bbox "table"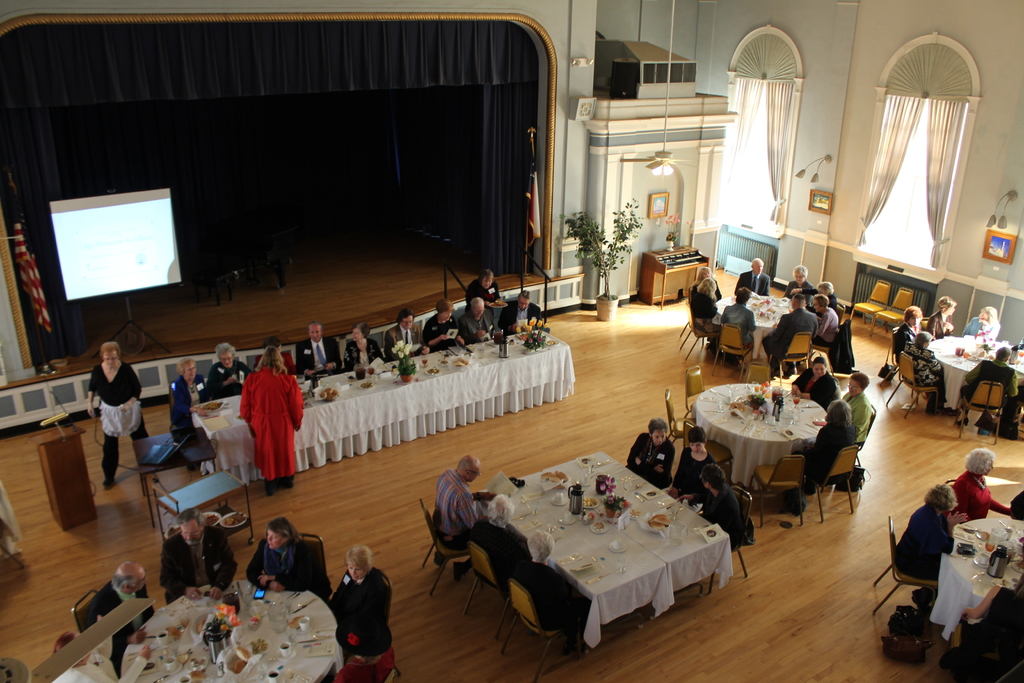
<box>476,451,733,650</box>
